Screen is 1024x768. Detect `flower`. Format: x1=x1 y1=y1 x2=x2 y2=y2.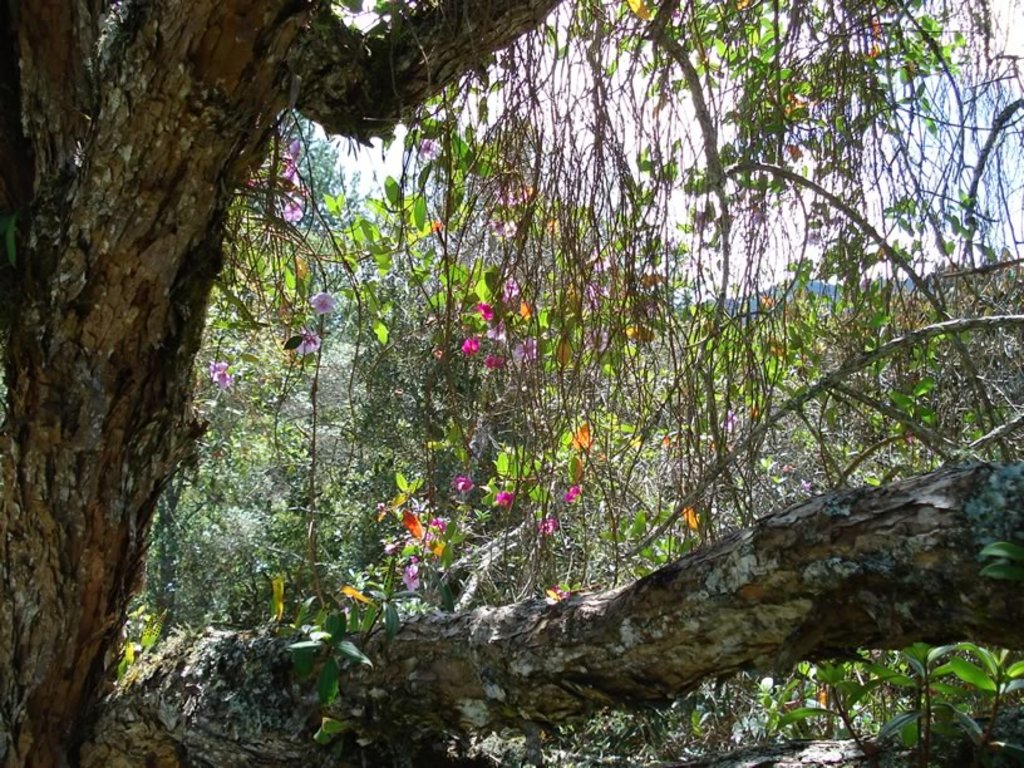
x1=537 y1=517 x2=550 y2=540.
